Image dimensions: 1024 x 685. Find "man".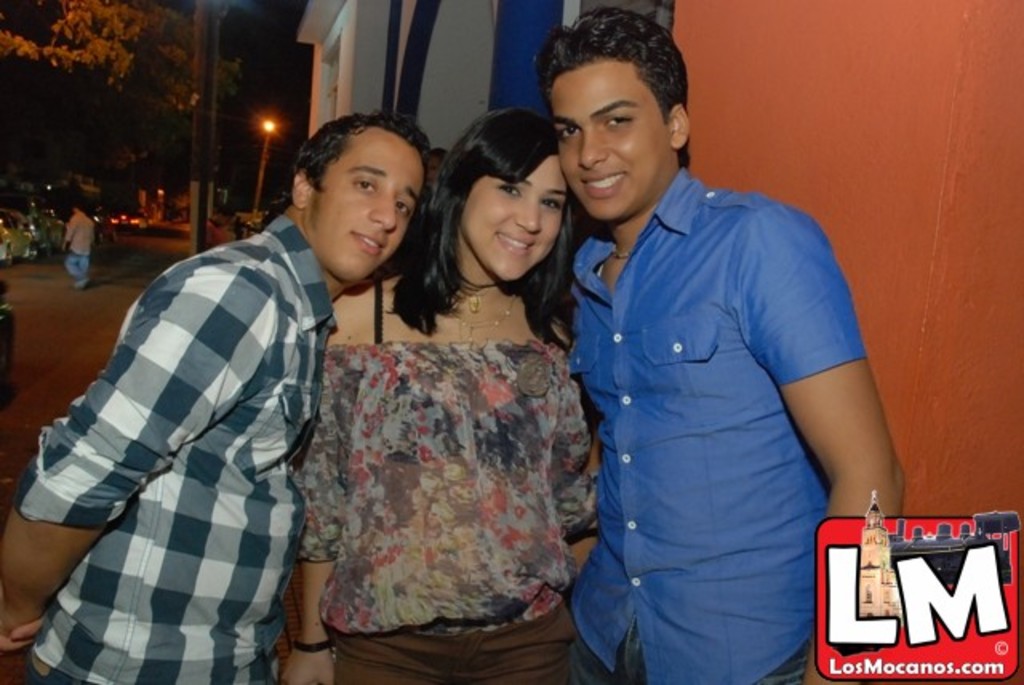
l=0, t=102, r=434, b=683.
